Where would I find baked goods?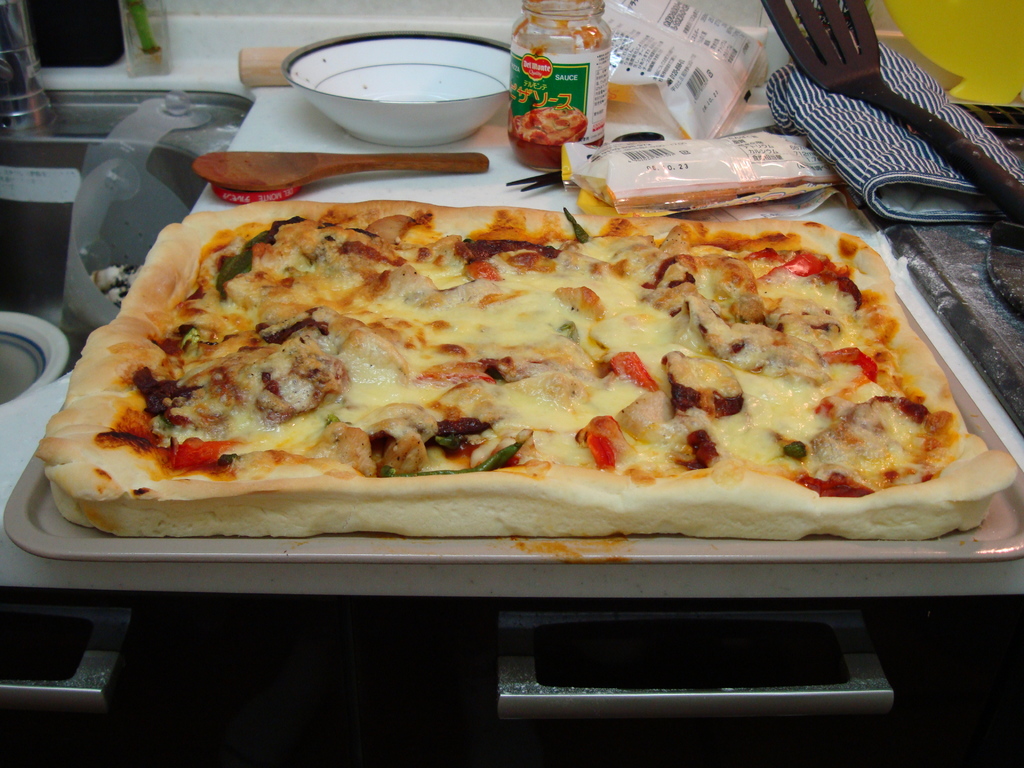
At 31:230:1005:543.
